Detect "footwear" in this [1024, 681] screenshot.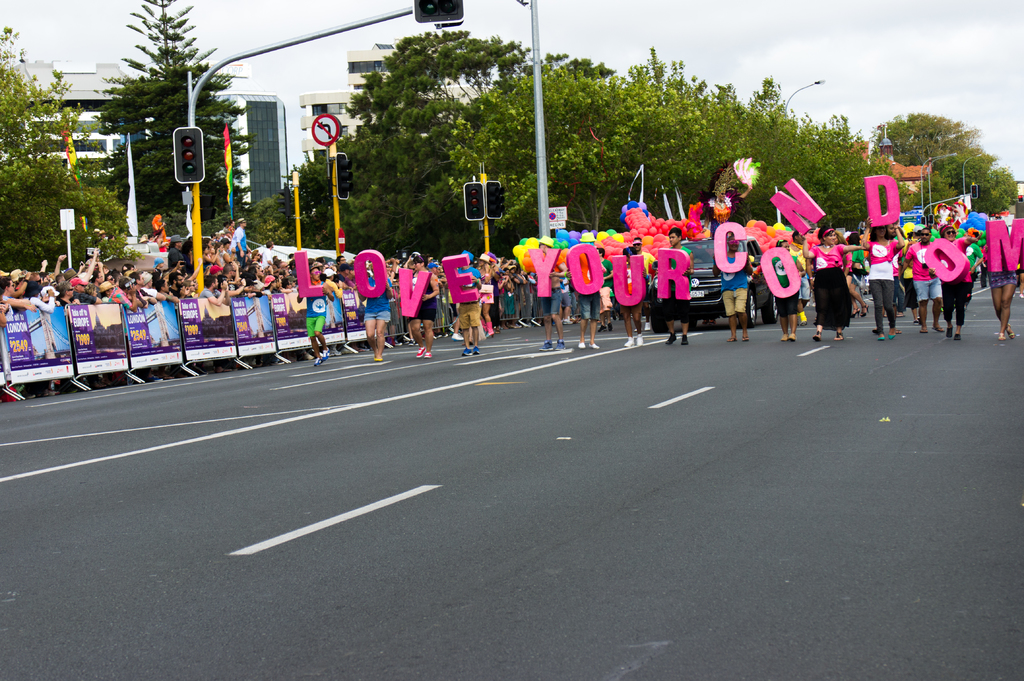
Detection: [1008,324,1014,339].
